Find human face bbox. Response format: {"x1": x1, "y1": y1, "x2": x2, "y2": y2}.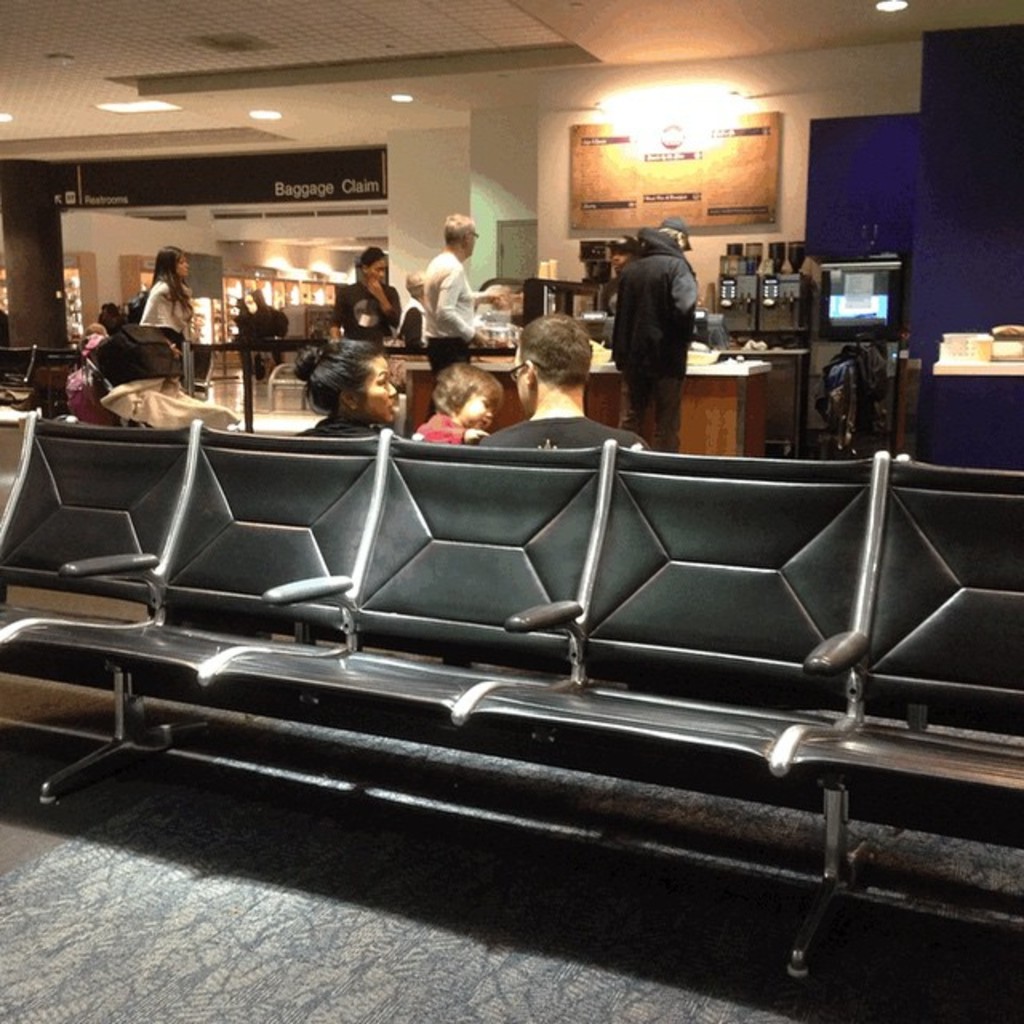
{"x1": 510, "y1": 341, "x2": 525, "y2": 410}.
